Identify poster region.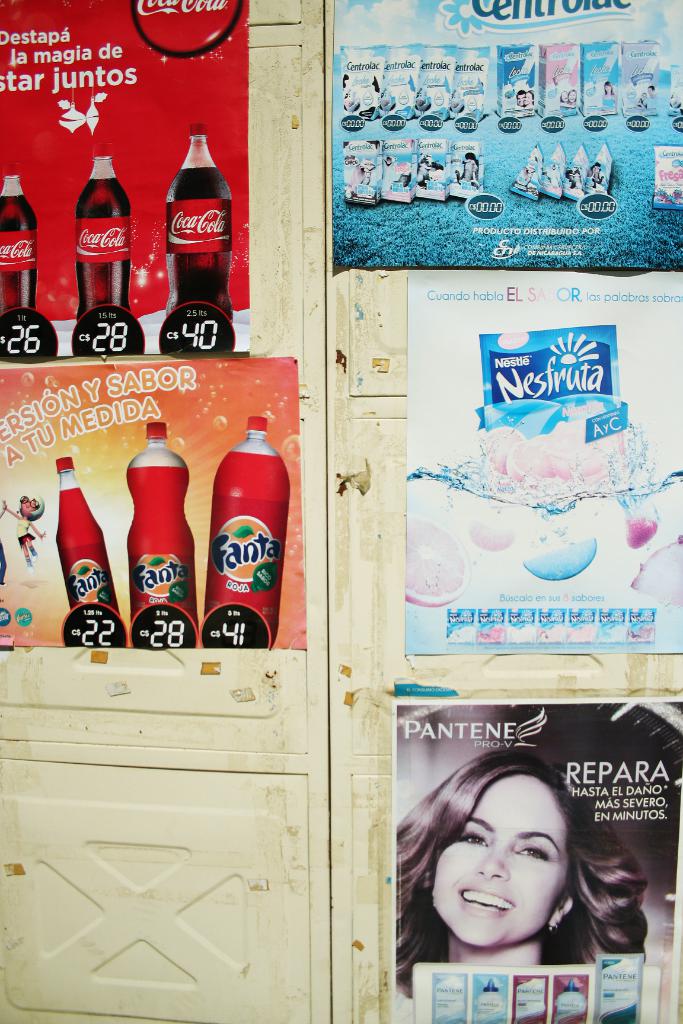
Region: 409:274:682:657.
